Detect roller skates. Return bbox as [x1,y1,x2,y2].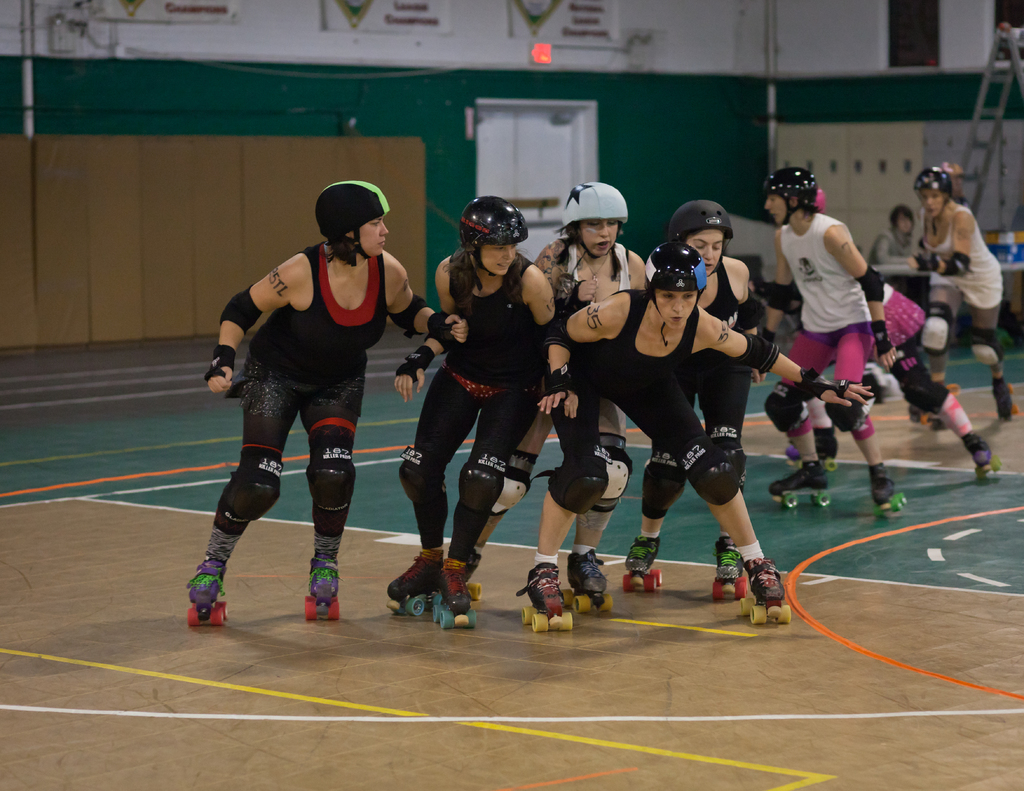
[466,570,484,607].
